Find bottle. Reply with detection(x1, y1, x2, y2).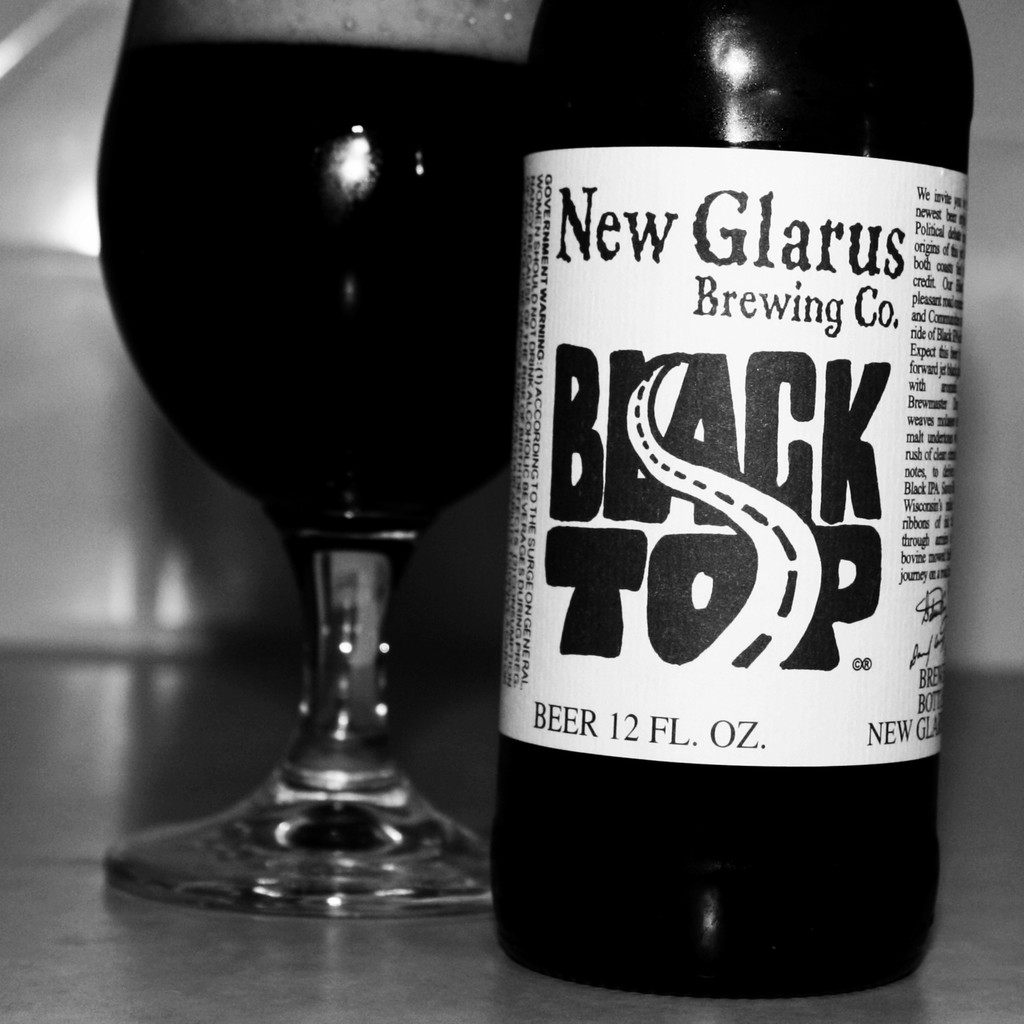
detection(491, 0, 979, 1004).
